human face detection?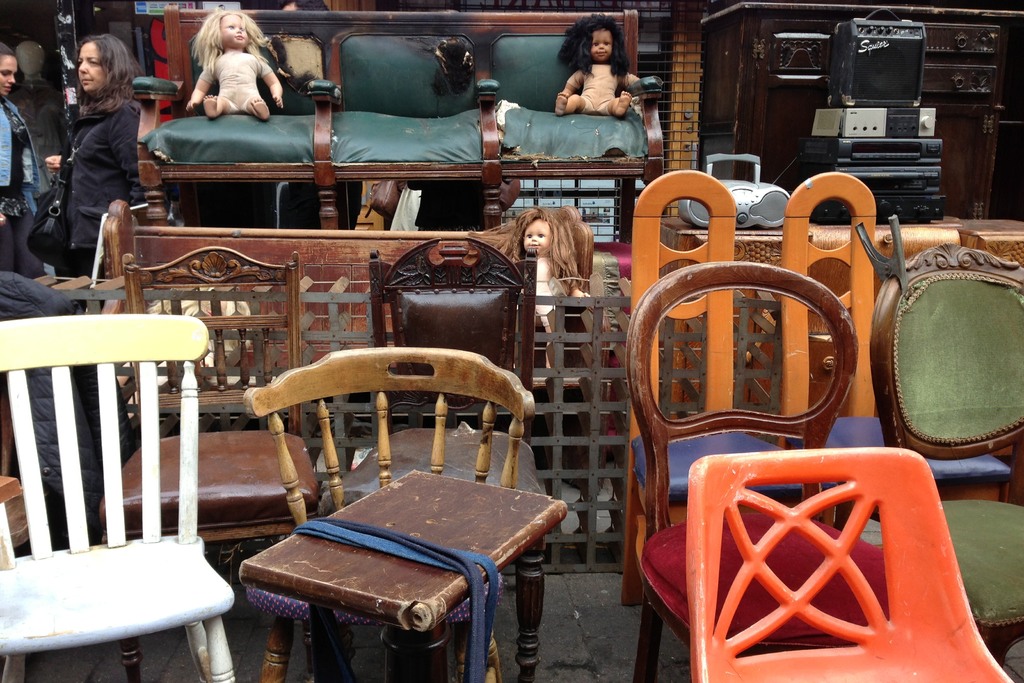
BBox(524, 219, 550, 252)
